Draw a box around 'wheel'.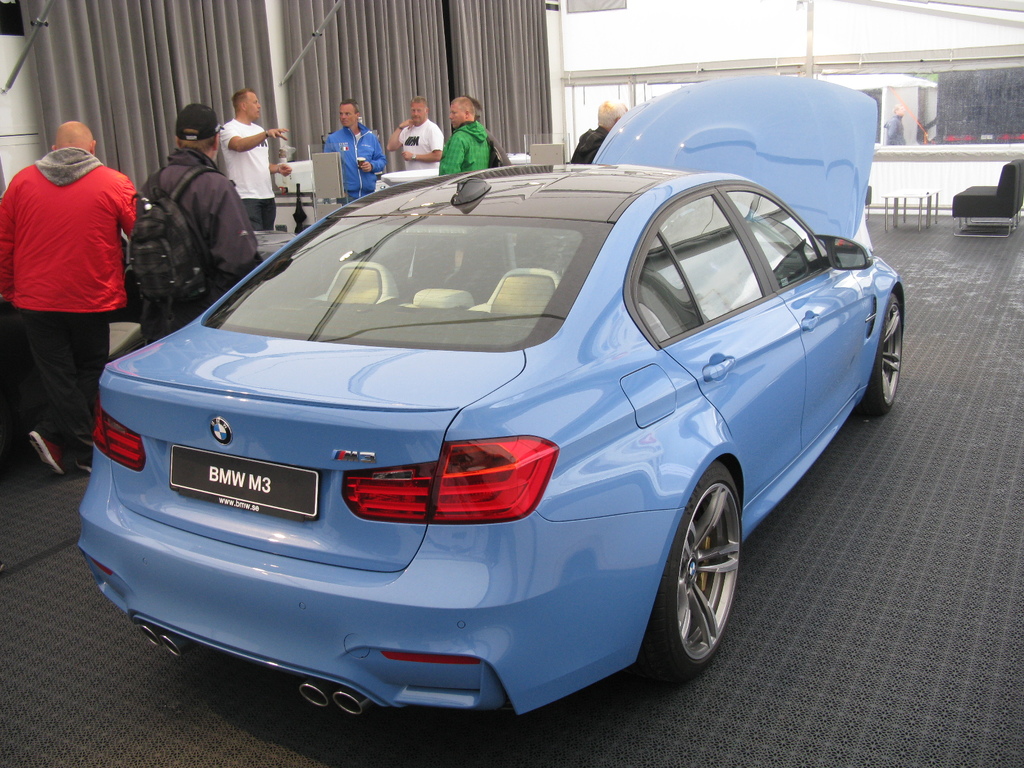
[x1=642, y1=474, x2=748, y2=685].
